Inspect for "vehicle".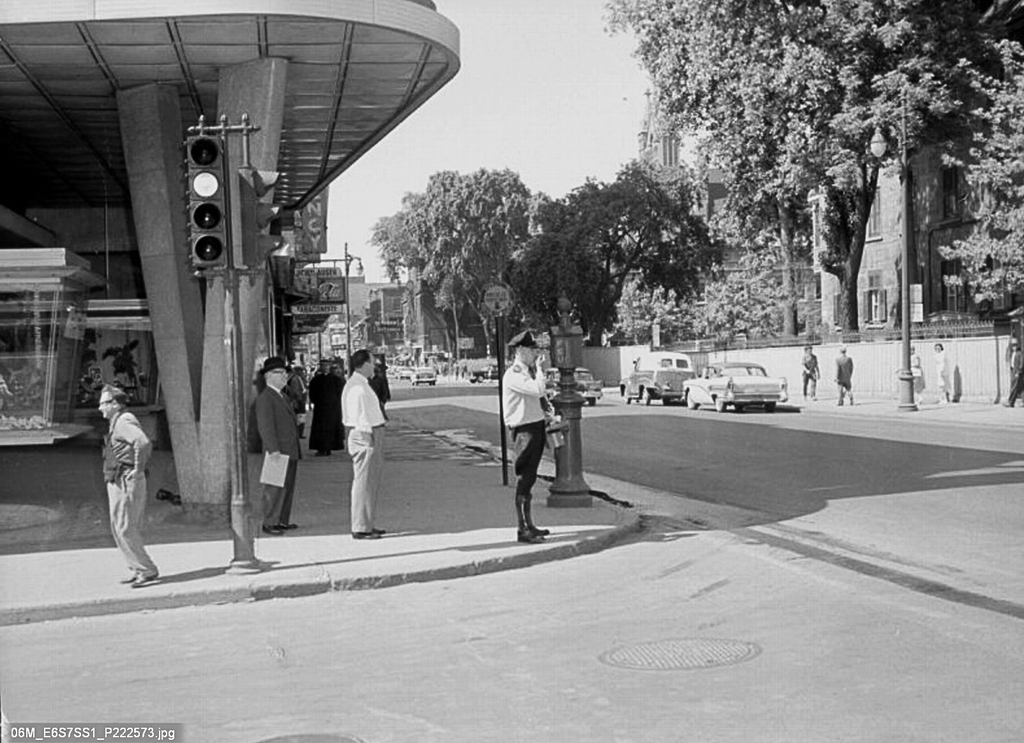
Inspection: [617, 351, 693, 406].
